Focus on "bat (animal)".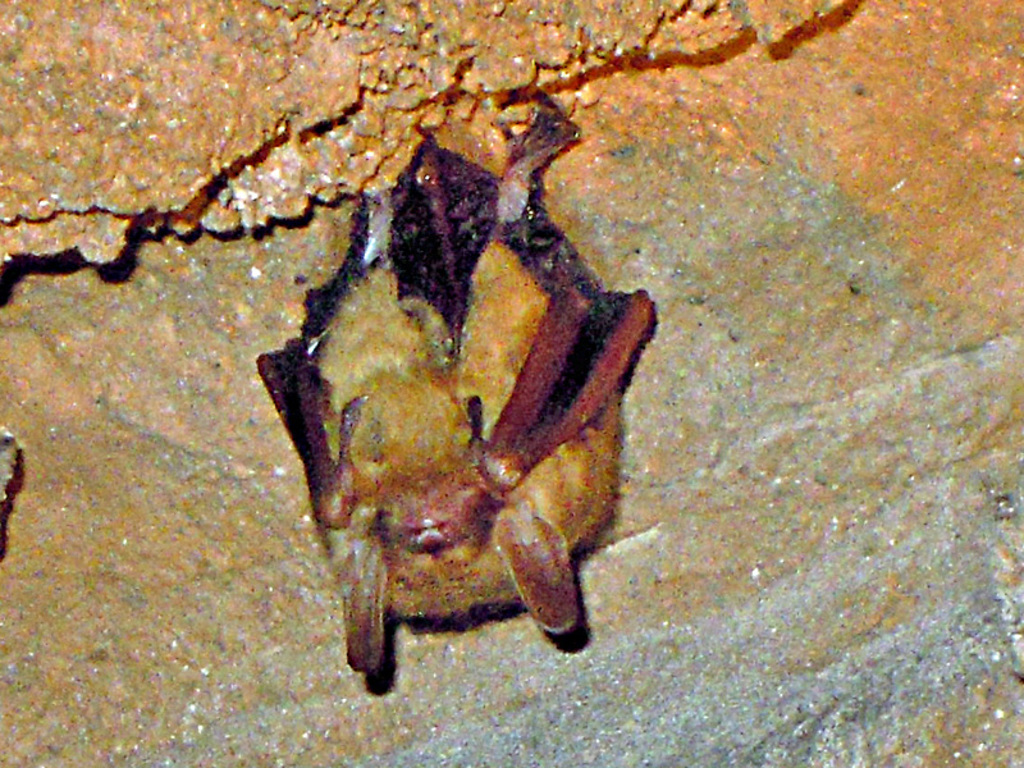
Focused at [252, 73, 659, 681].
